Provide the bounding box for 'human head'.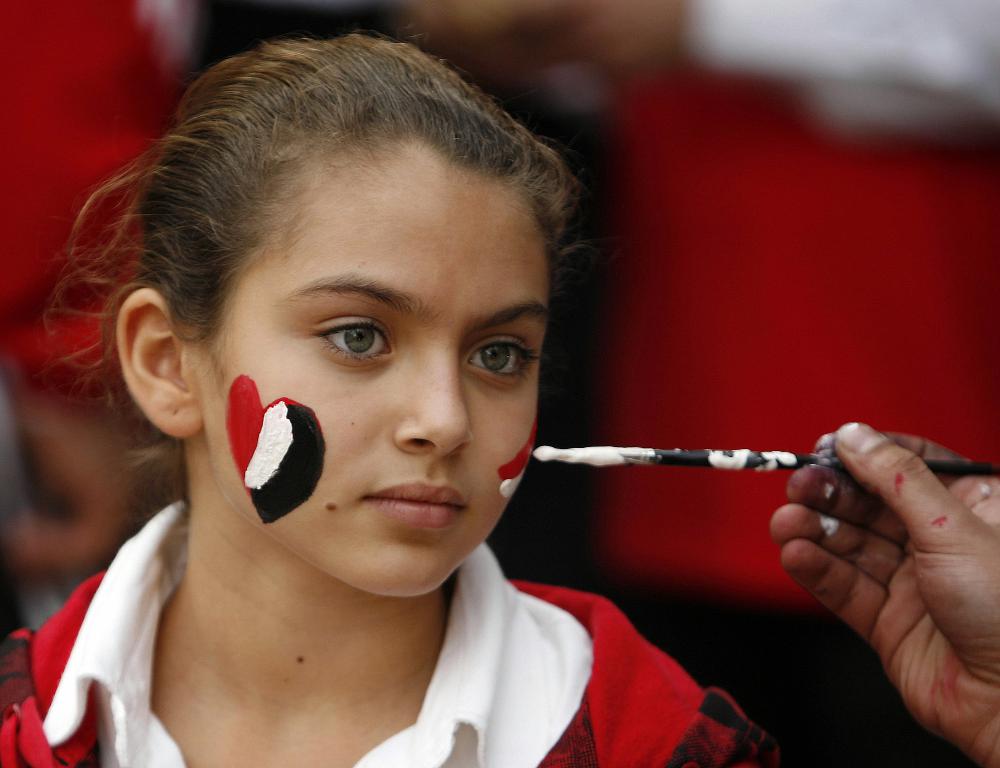
[x1=94, y1=41, x2=563, y2=610].
